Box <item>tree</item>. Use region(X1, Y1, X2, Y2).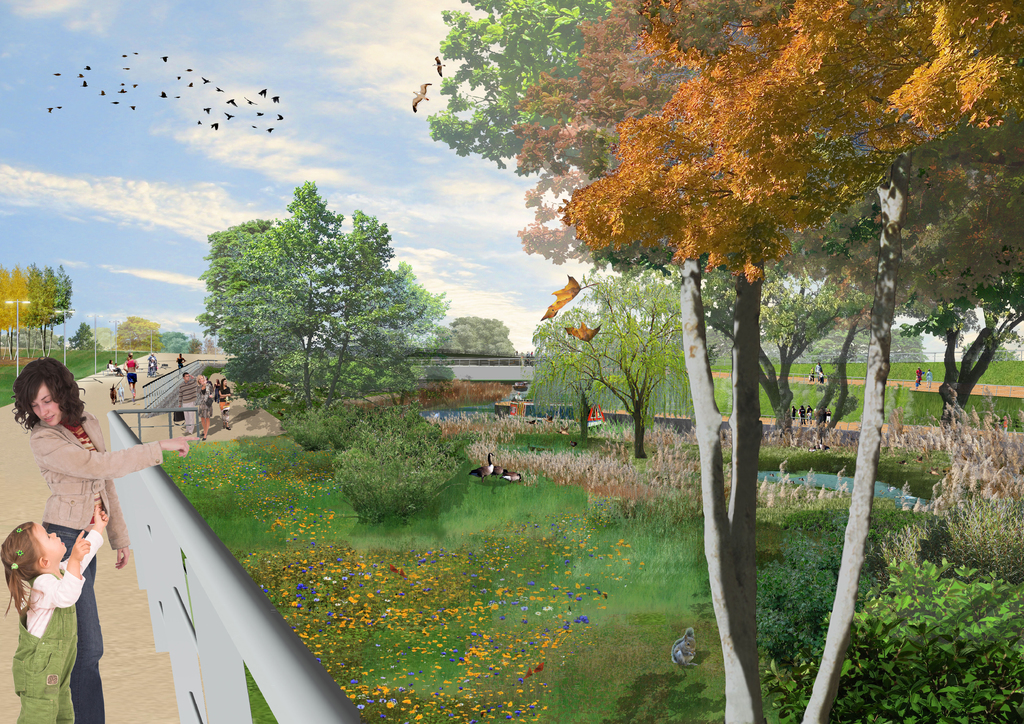
region(874, 318, 926, 363).
